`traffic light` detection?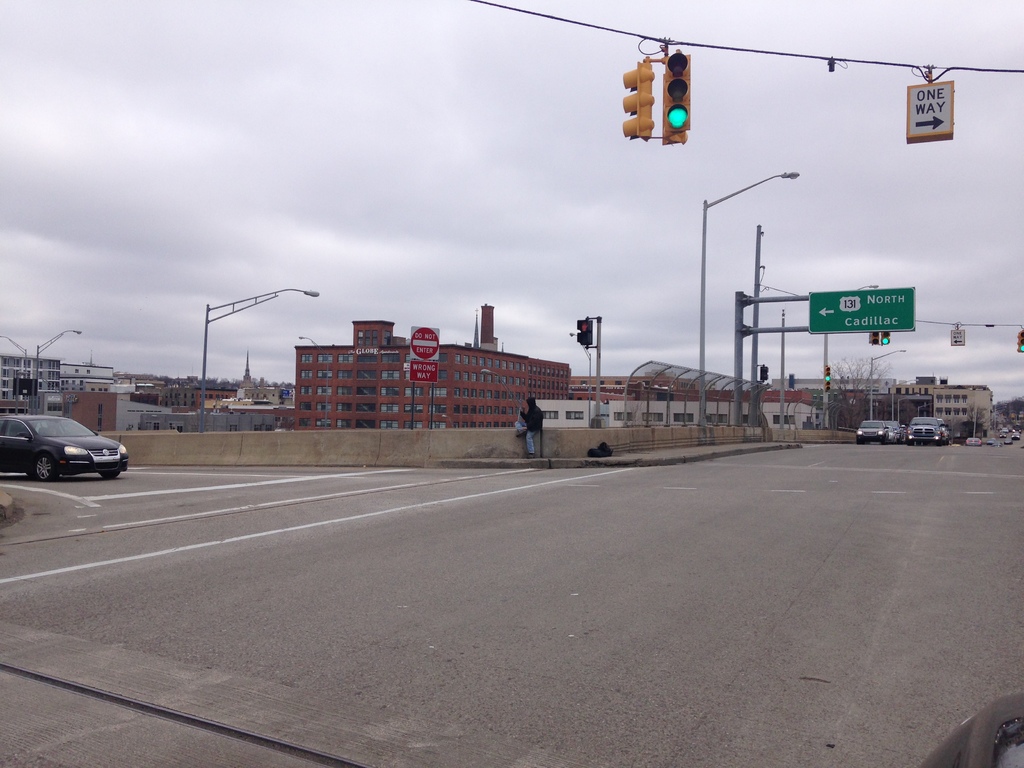
[left=576, top=320, right=592, bottom=346]
